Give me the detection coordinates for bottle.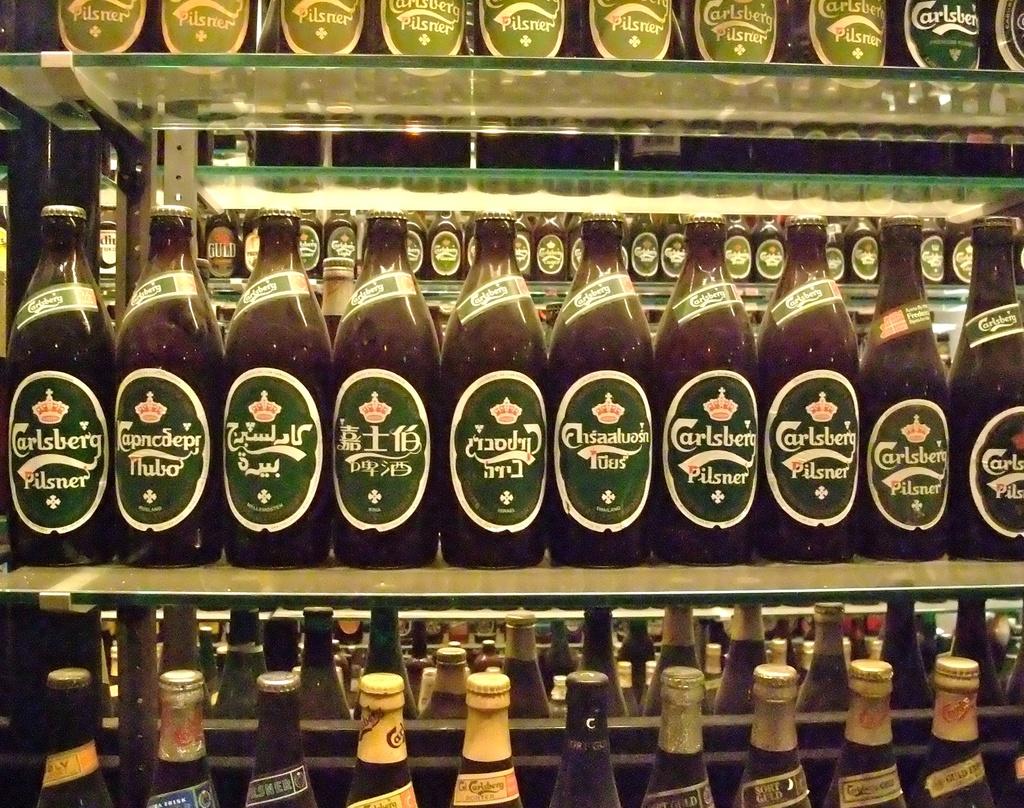
535 620 553 643.
